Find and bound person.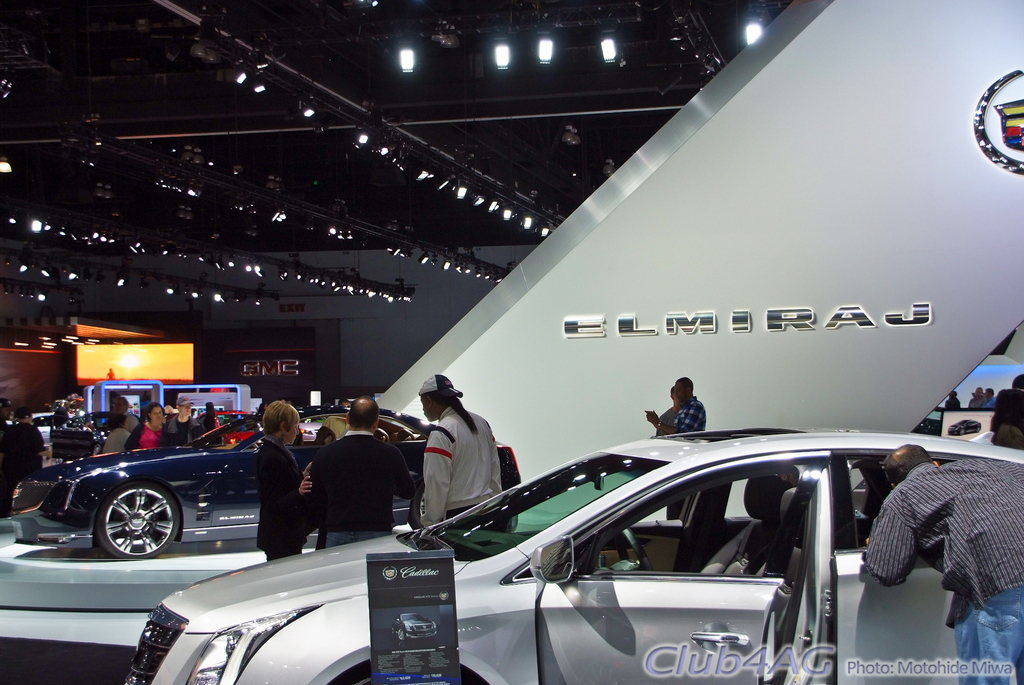
Bound: box(947, 389, 961, 410).
